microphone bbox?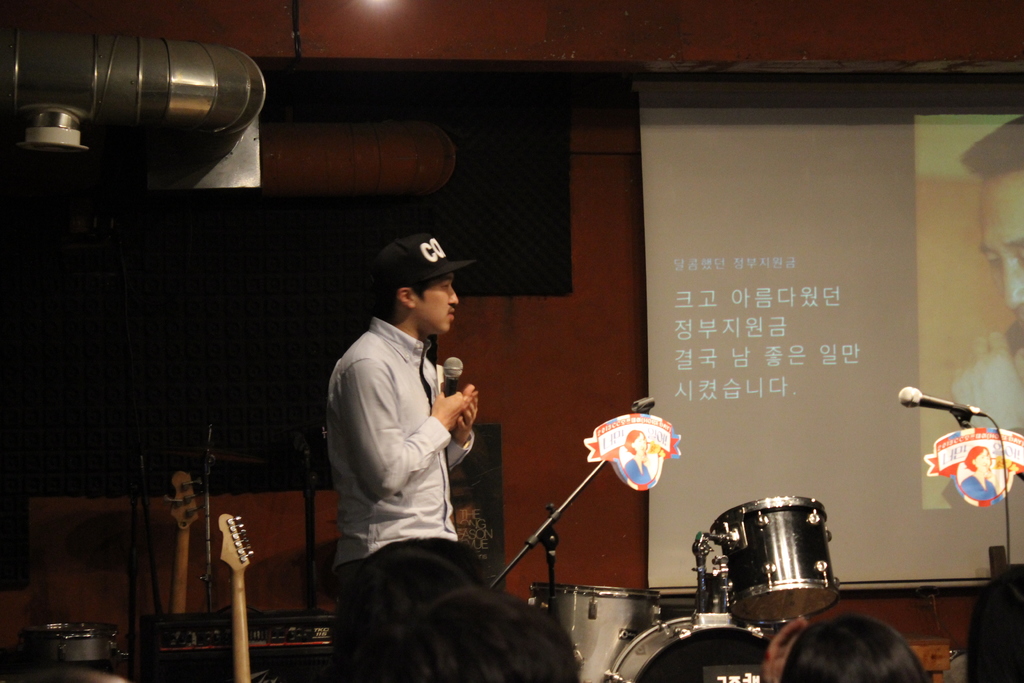
Rect(900, 383, 980, 415)
